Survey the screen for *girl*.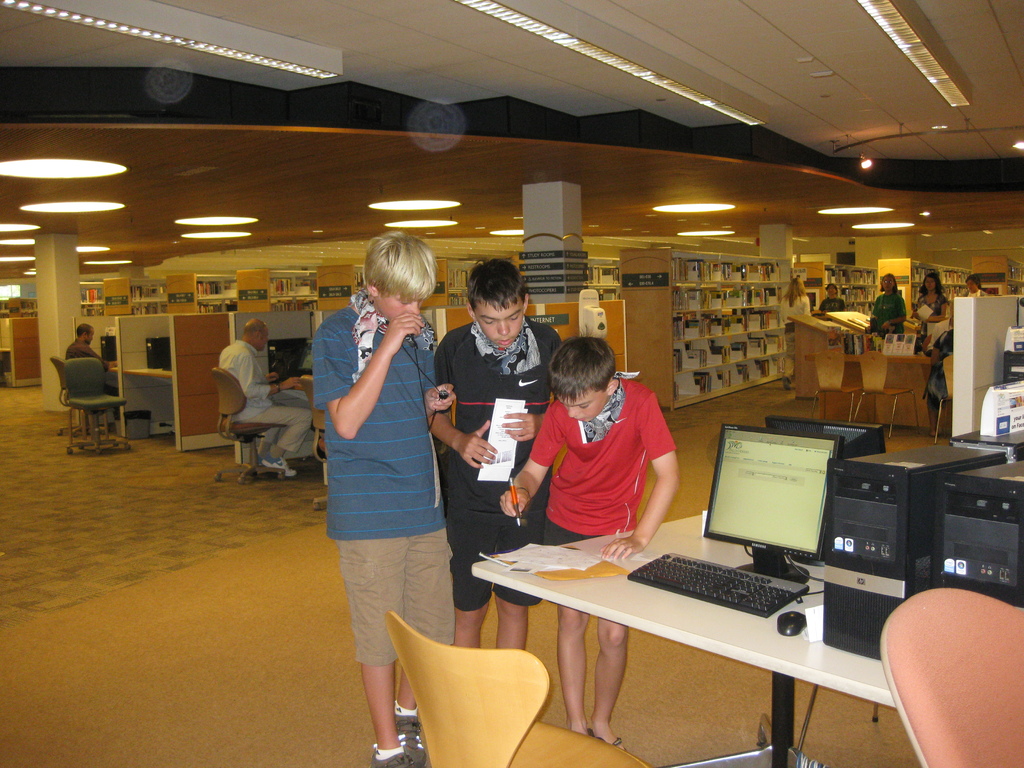
Survey found: x1=778, y1=276, x2=813, y2=396.
